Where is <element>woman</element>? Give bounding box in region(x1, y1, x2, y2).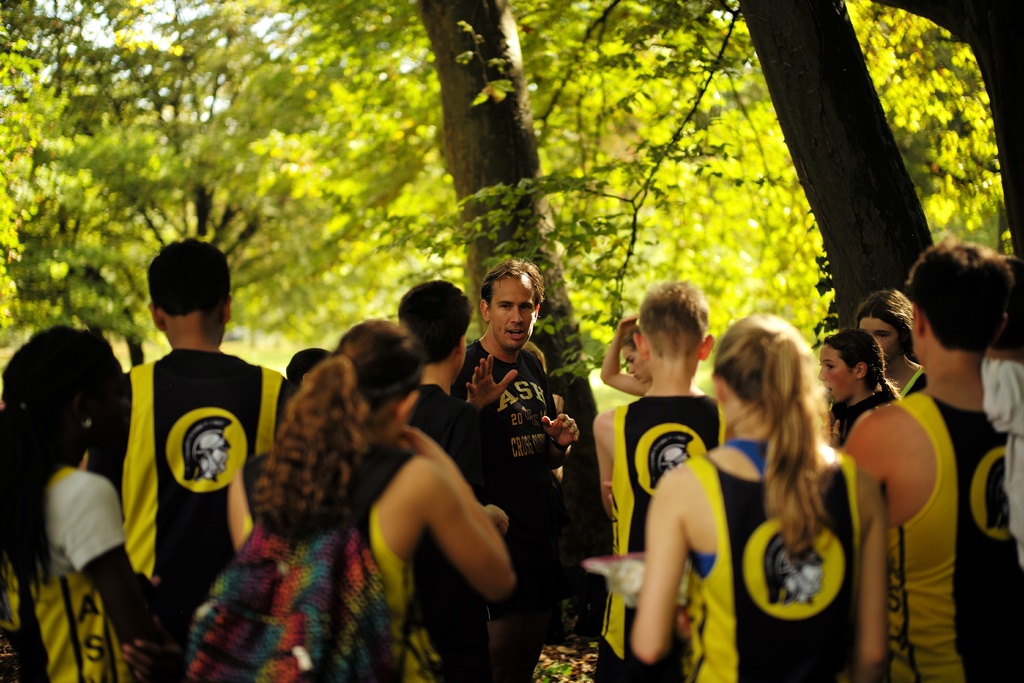
region(0, 317, 178, 682).
